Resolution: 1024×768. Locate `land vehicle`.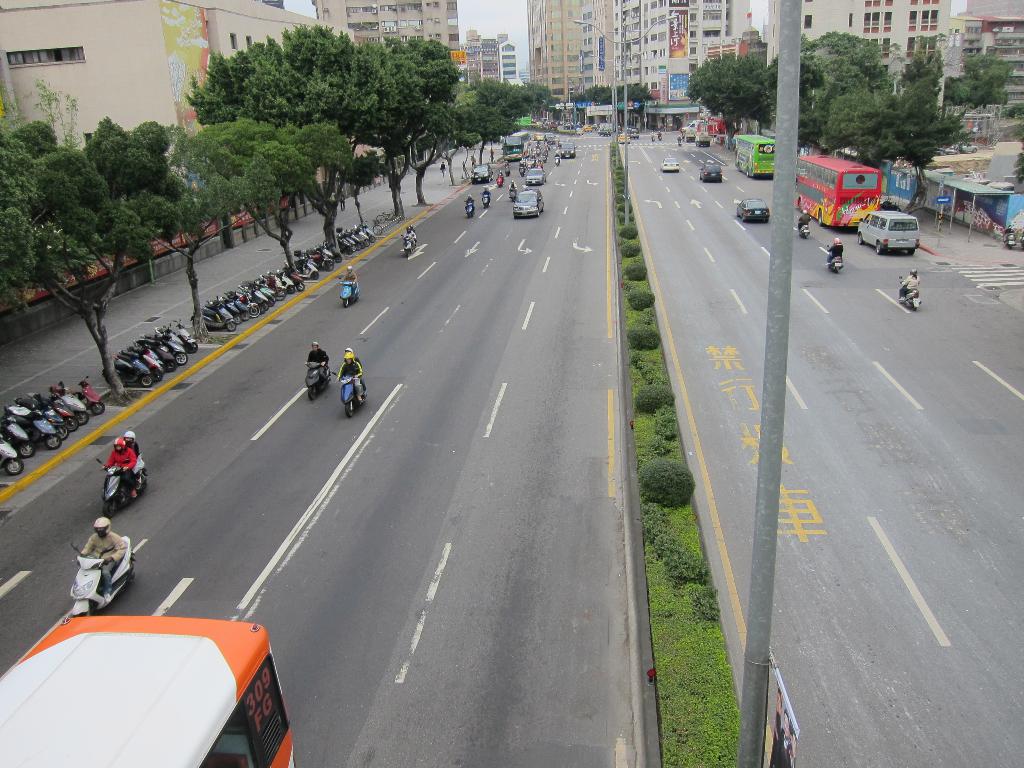
crop(96, 460, 147, 516).
